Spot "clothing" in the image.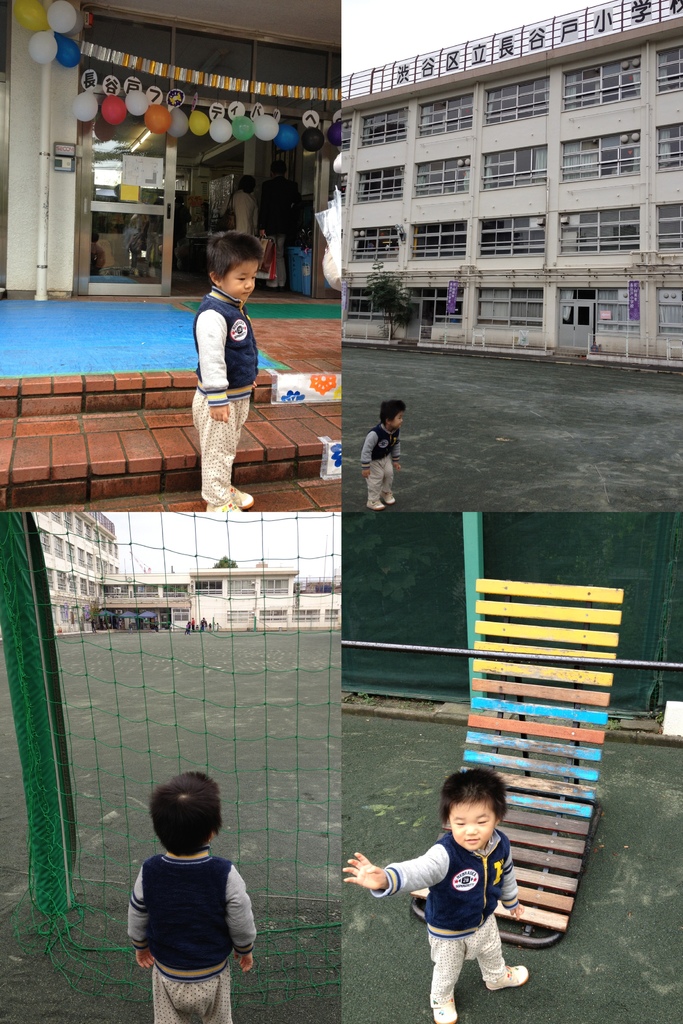
"clothing" found at x1=368, y1=826, x2=534, y2=995.
